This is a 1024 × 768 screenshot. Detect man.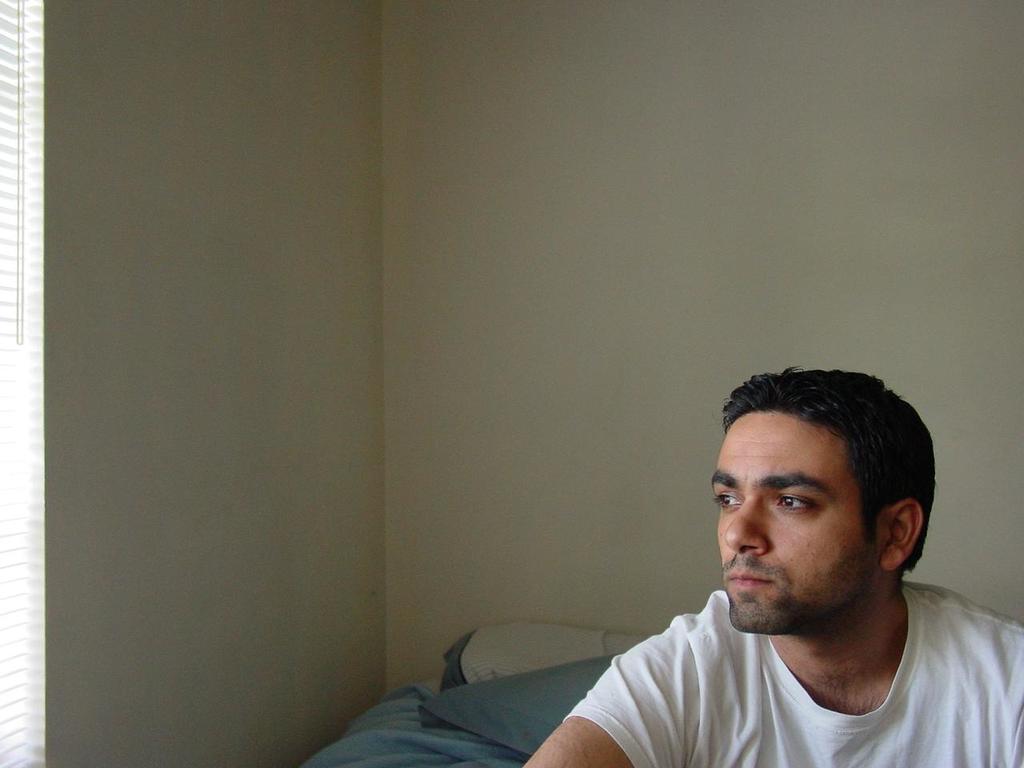
[x1=543, y1=385, x2=1023, y2=767].
